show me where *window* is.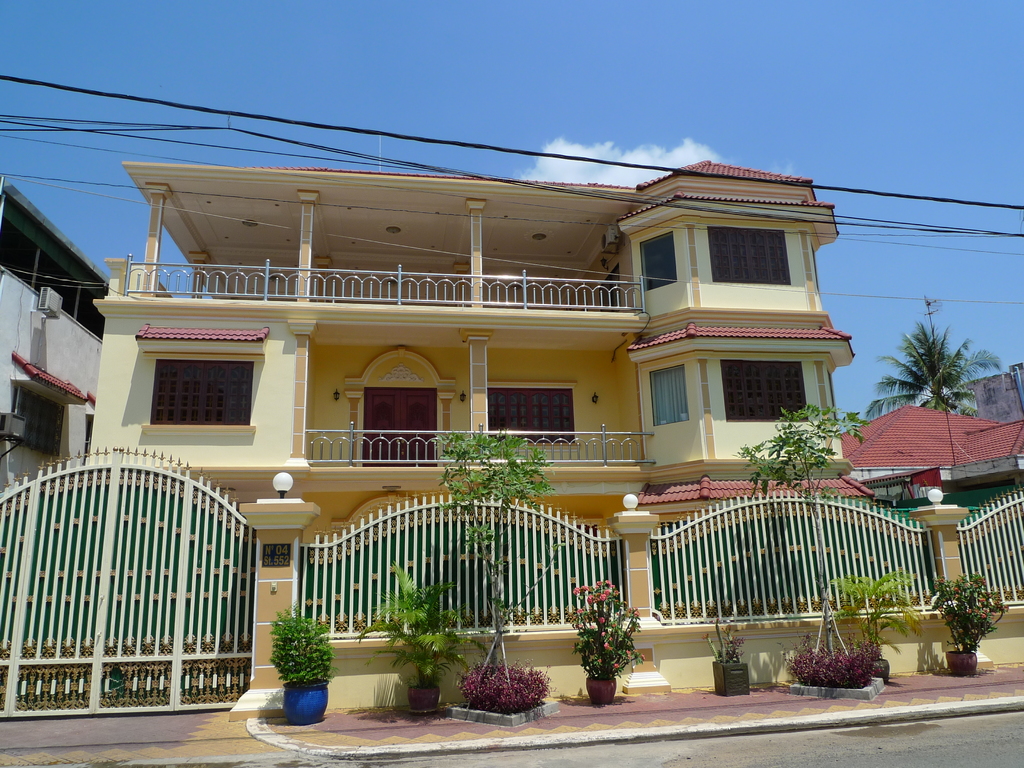
*window* is at (x1=723, y1=358, x2=810, y2=424).
